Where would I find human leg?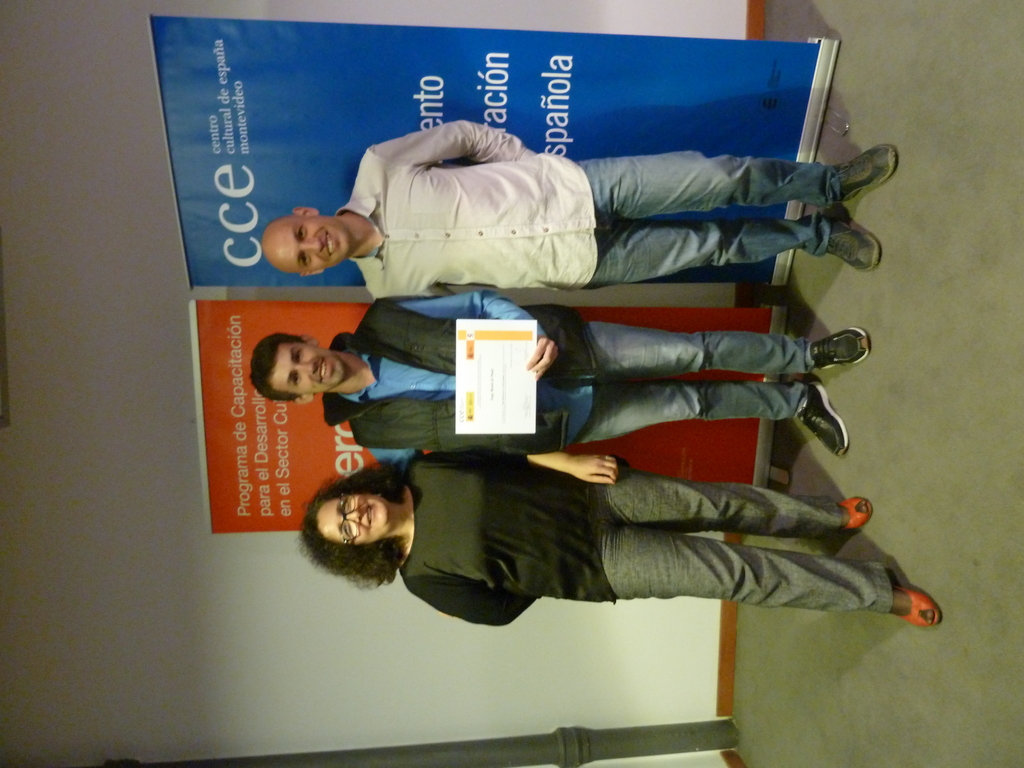
At left=600, top=527, right=938, bottom=630.
